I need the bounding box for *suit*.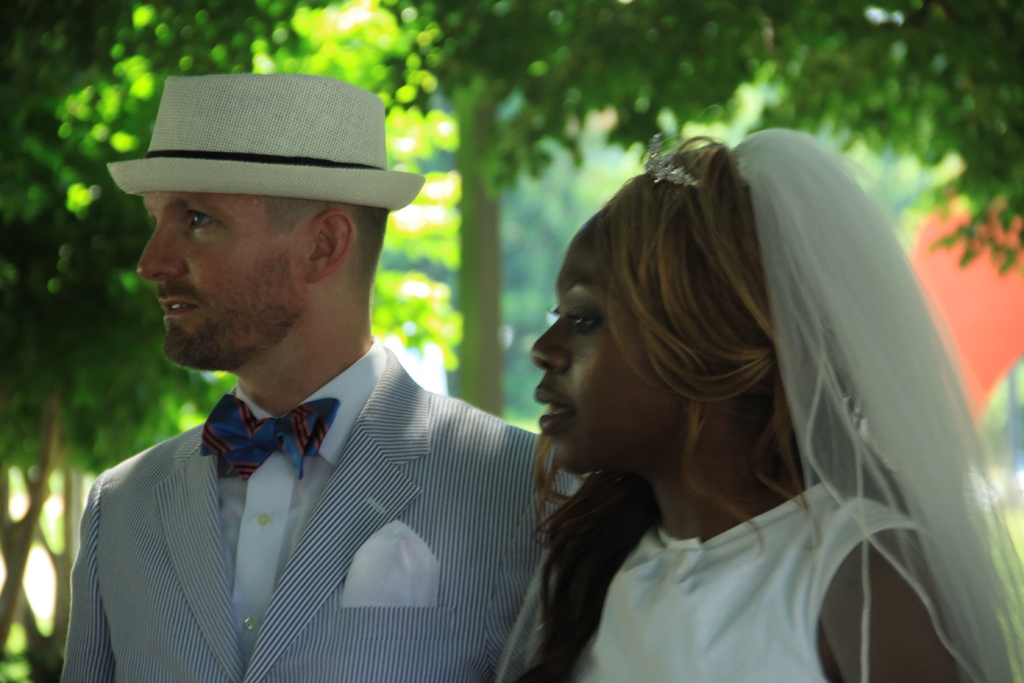
Here it is: {"x1": 58, "y1": 277, "x2": 579, "y2": 666}.
